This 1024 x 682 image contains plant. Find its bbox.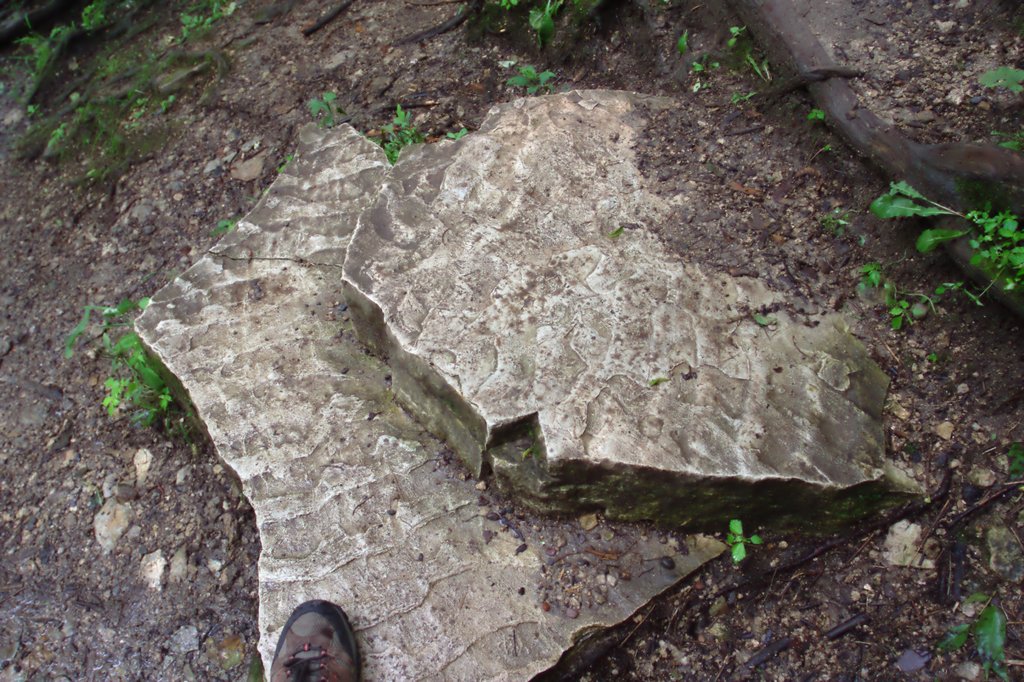
bbox=(276, 154, 296, 175).
